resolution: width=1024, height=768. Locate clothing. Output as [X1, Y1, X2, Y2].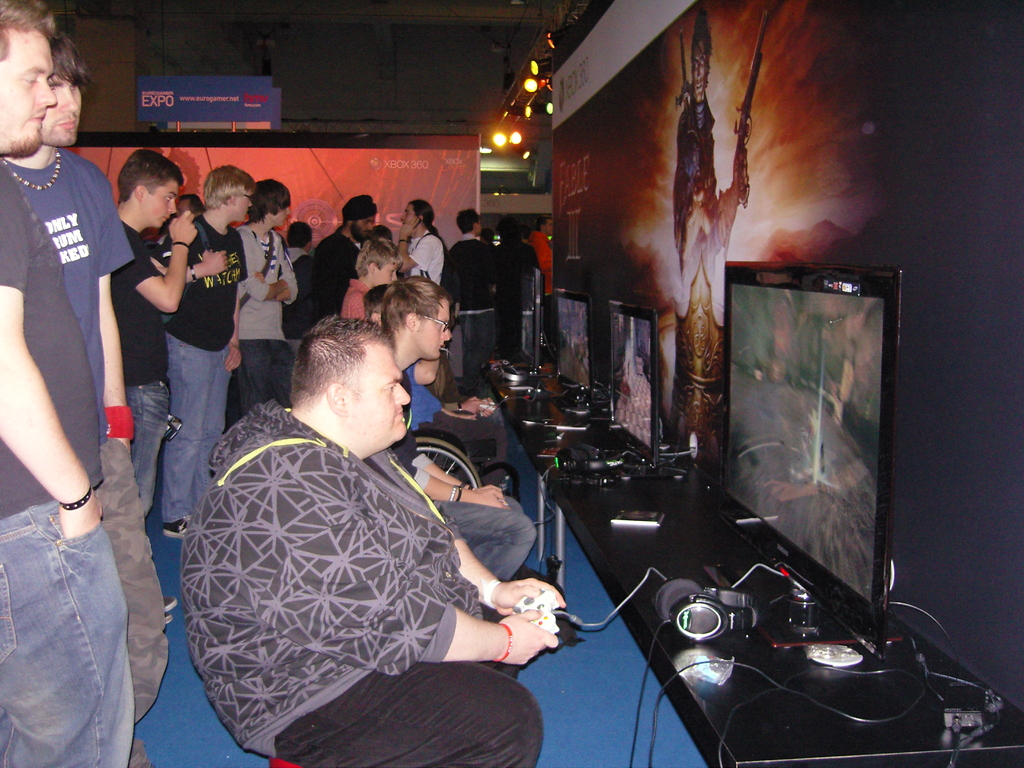
[437, 232, 490, 392].
